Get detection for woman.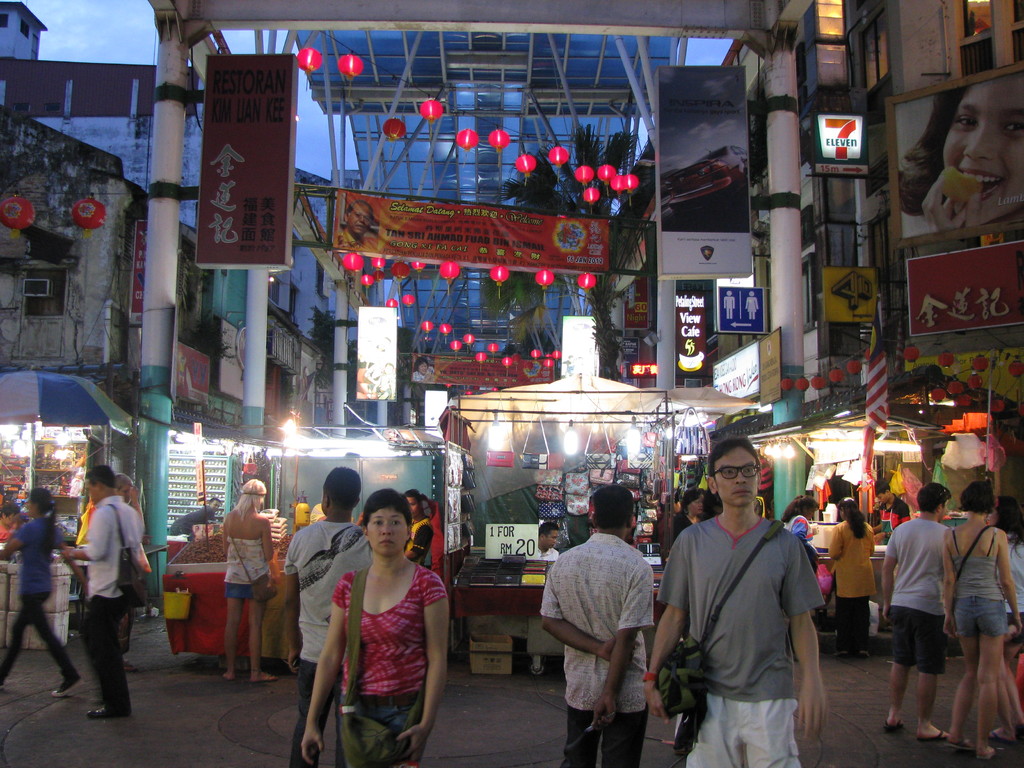
Detection: 986 492 1023 739.
